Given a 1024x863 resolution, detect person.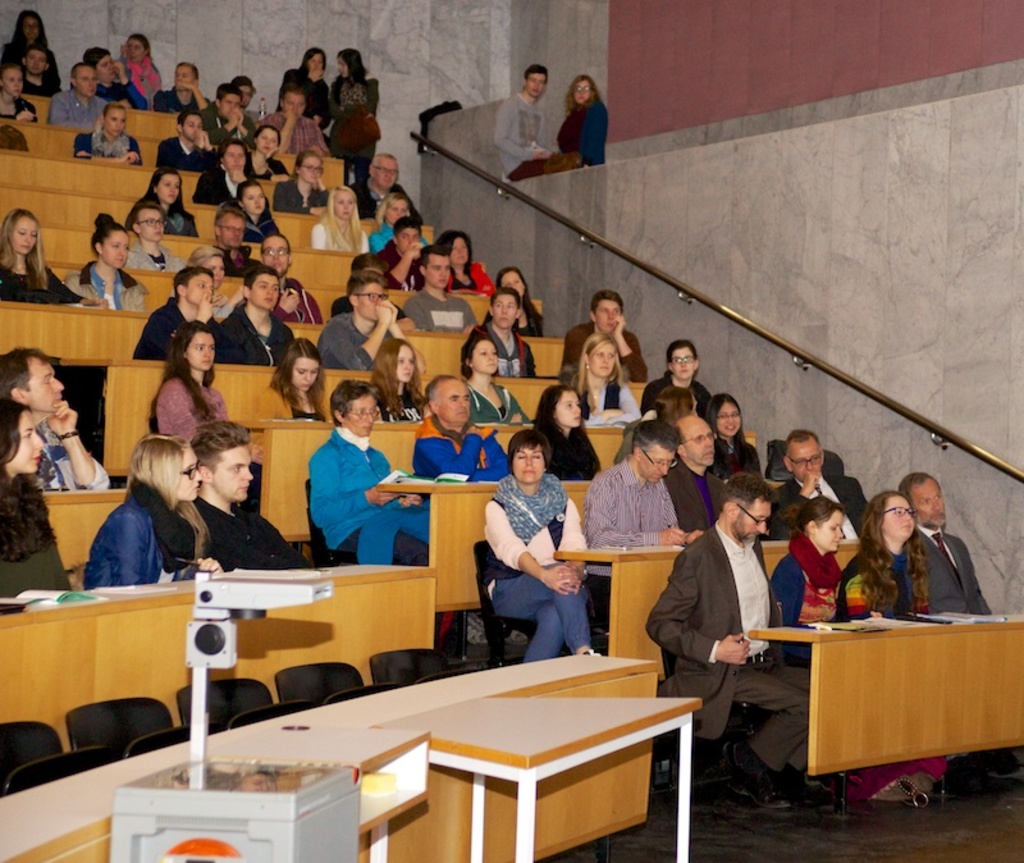
892, 456, 992, 617.
